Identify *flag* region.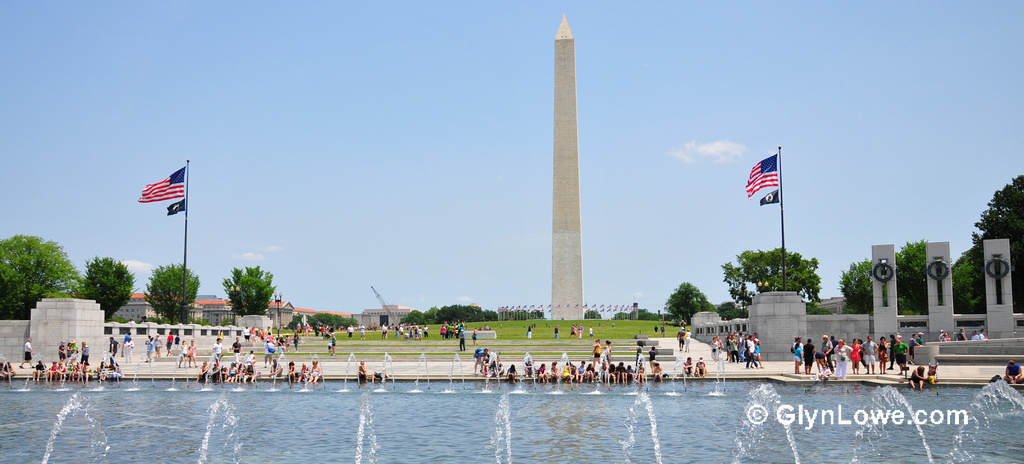
Region: box=[747, 153, 777, 198].
